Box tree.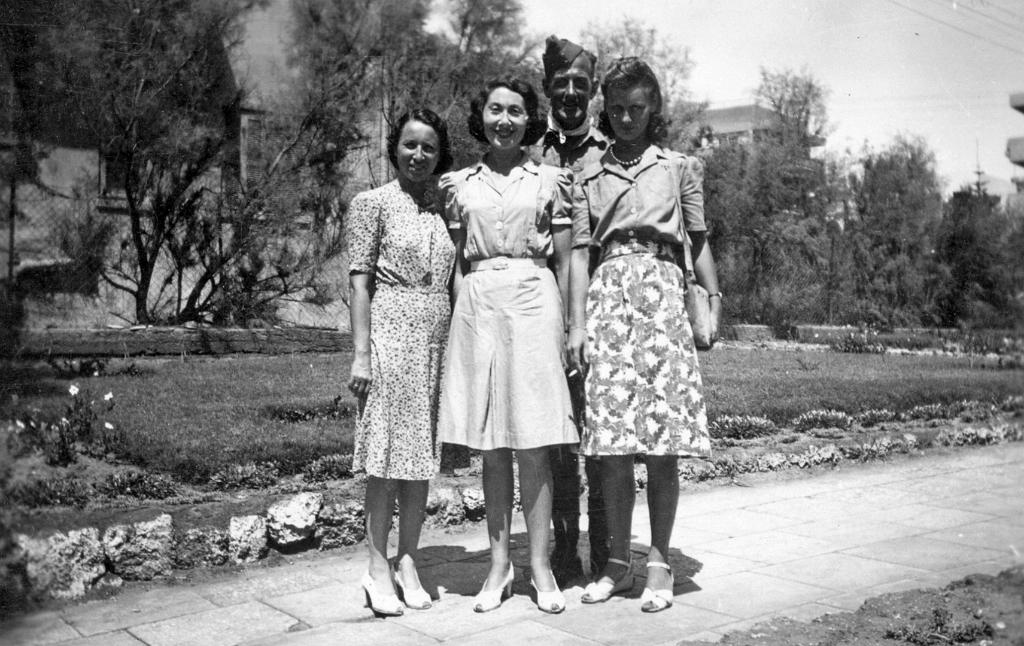
403, 0, 535, 175.
